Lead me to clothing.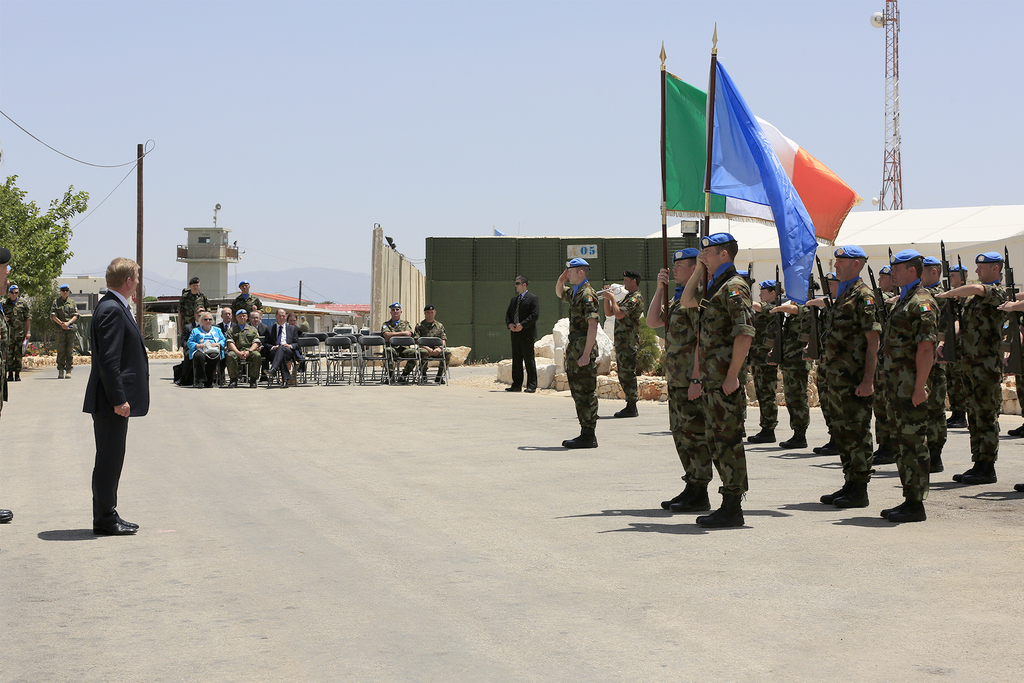
Lead to detection(6, 297, 28, 384).
